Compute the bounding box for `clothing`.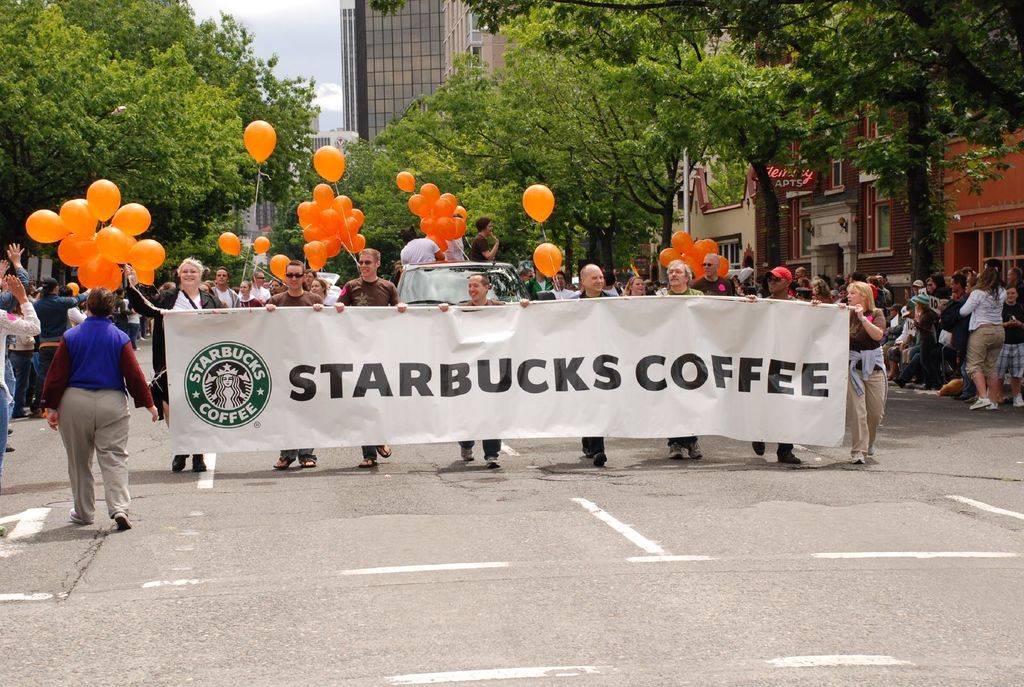
<box>770,296,801,452</box>.
